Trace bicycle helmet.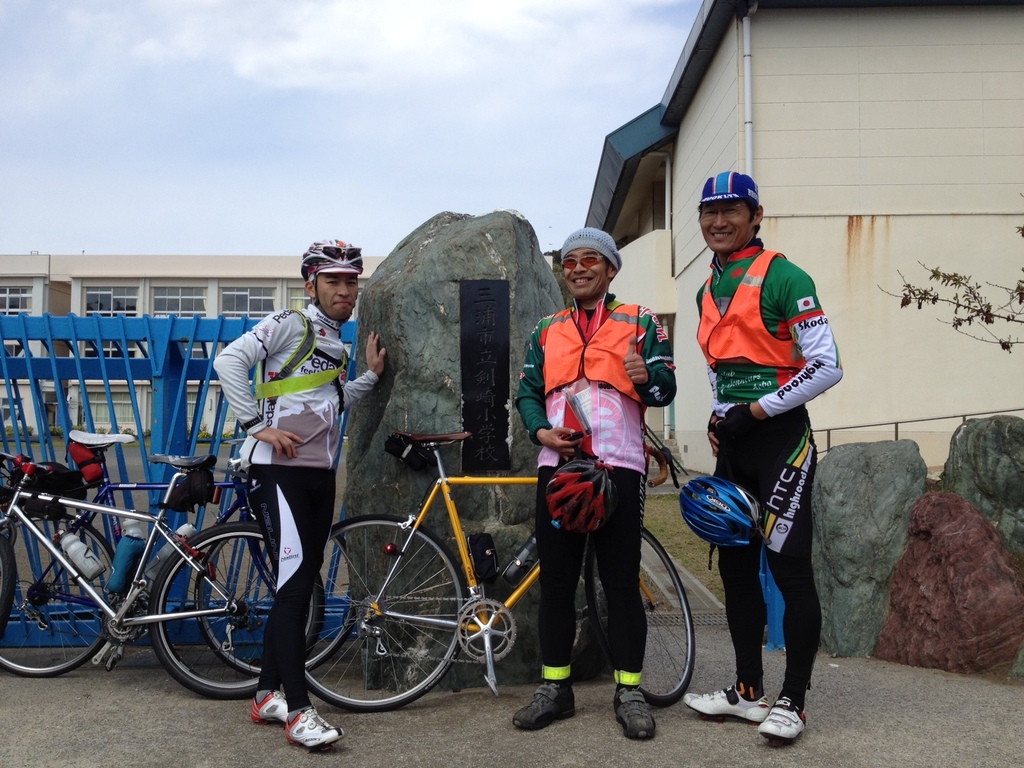
Traced to 543:458:613:534.
